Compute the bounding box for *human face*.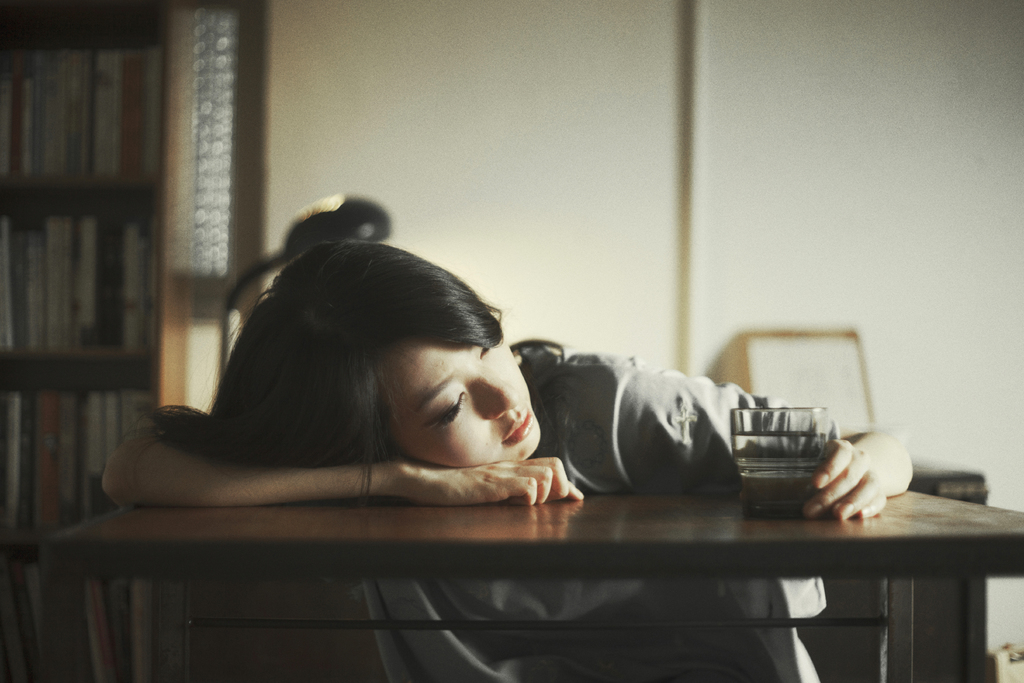
bbox=[380, 338, 543, 462].
